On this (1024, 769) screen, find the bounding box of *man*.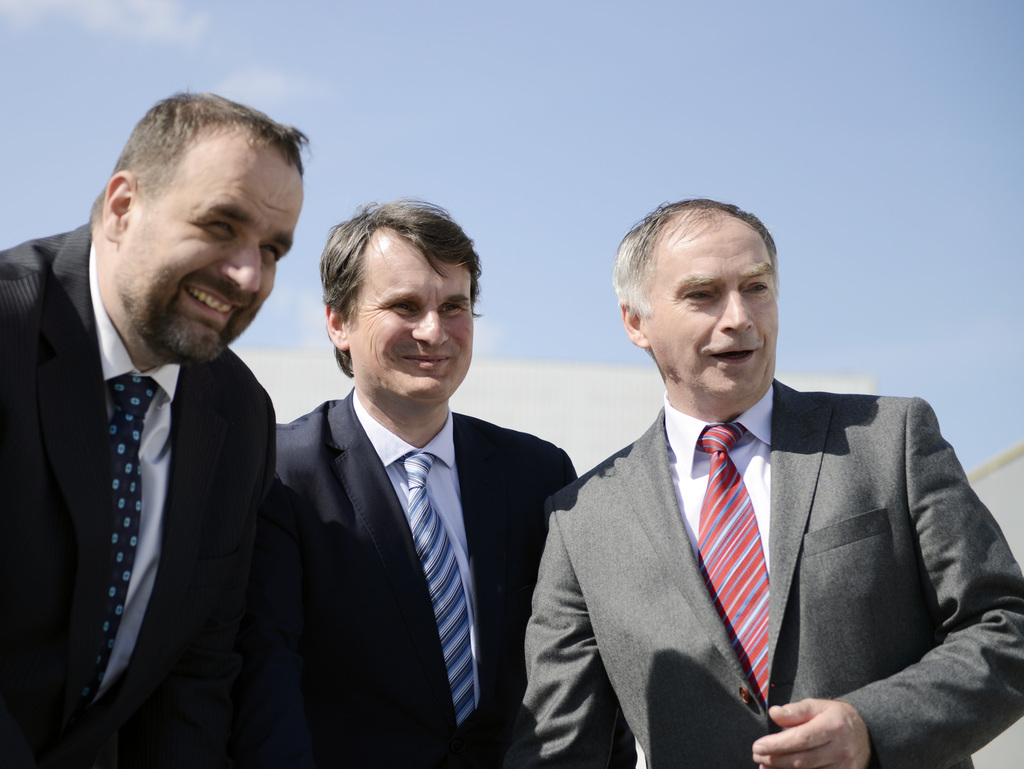
Bounding box: (x1=239, y1=190, x2=607, y2=768).
